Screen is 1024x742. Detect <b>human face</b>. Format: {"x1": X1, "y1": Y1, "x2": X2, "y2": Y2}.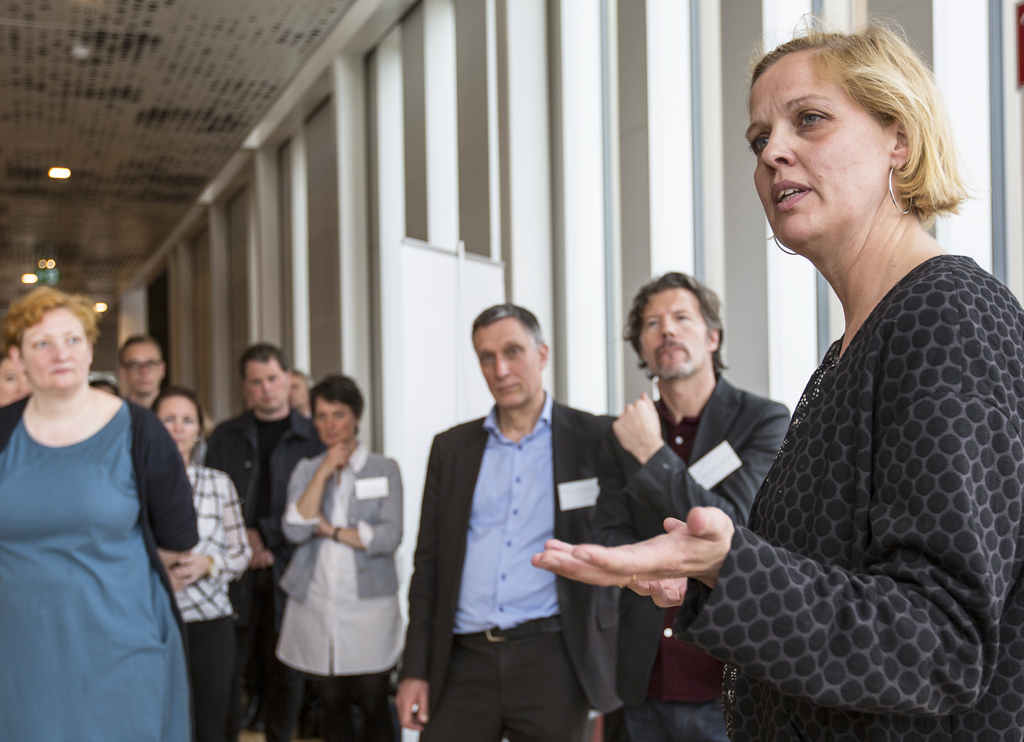
{"x1": 474, "y1": 313, "x2": 545, "y2": 407}.
